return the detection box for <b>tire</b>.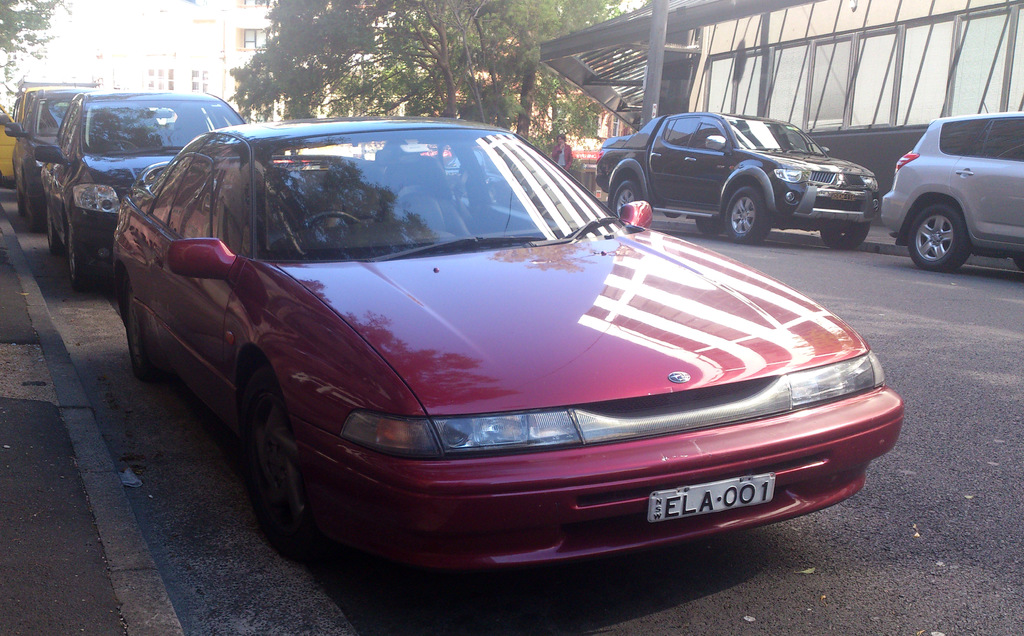
1014,257,1023,271.
